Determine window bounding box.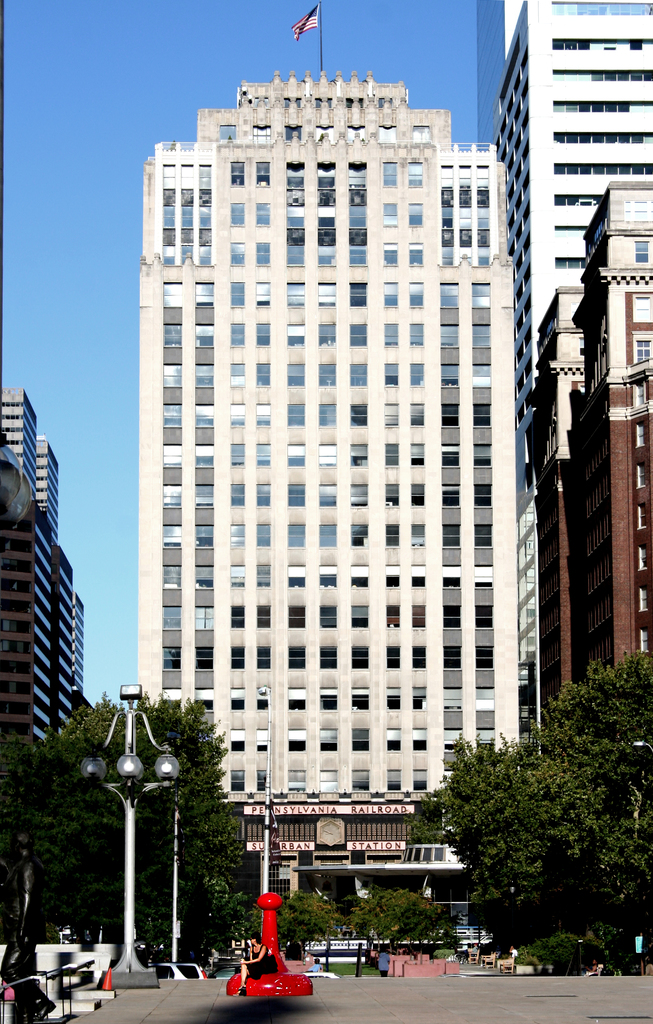
Determined: {"x1": 227, "y1": 771, "x2": 246, "y2": 792}.
